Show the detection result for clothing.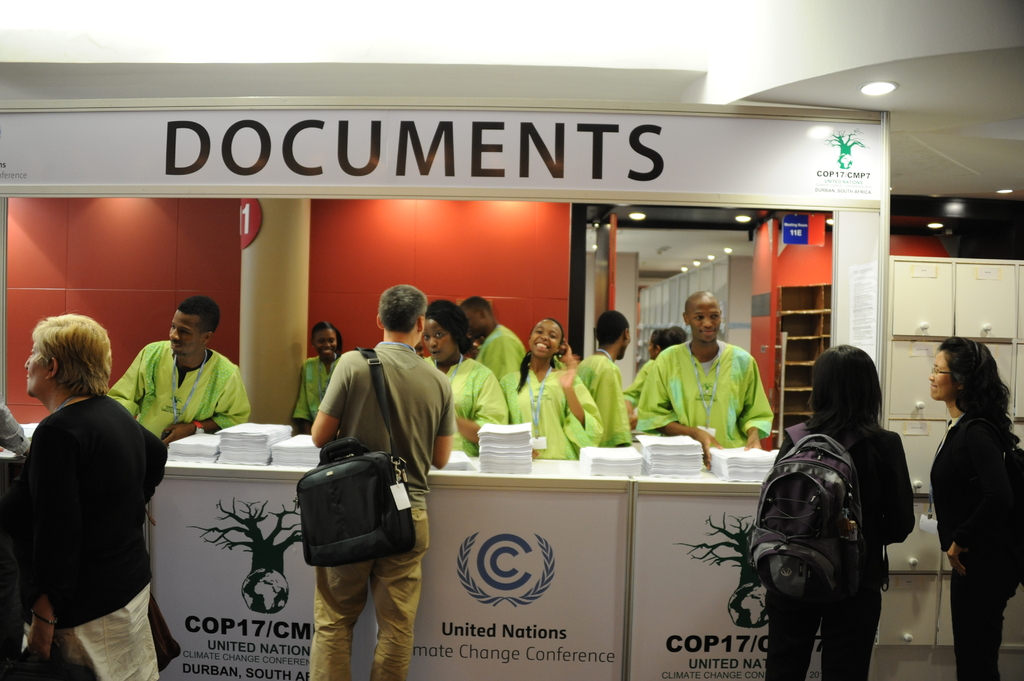
bbox=[16, 354, 167, 668].
